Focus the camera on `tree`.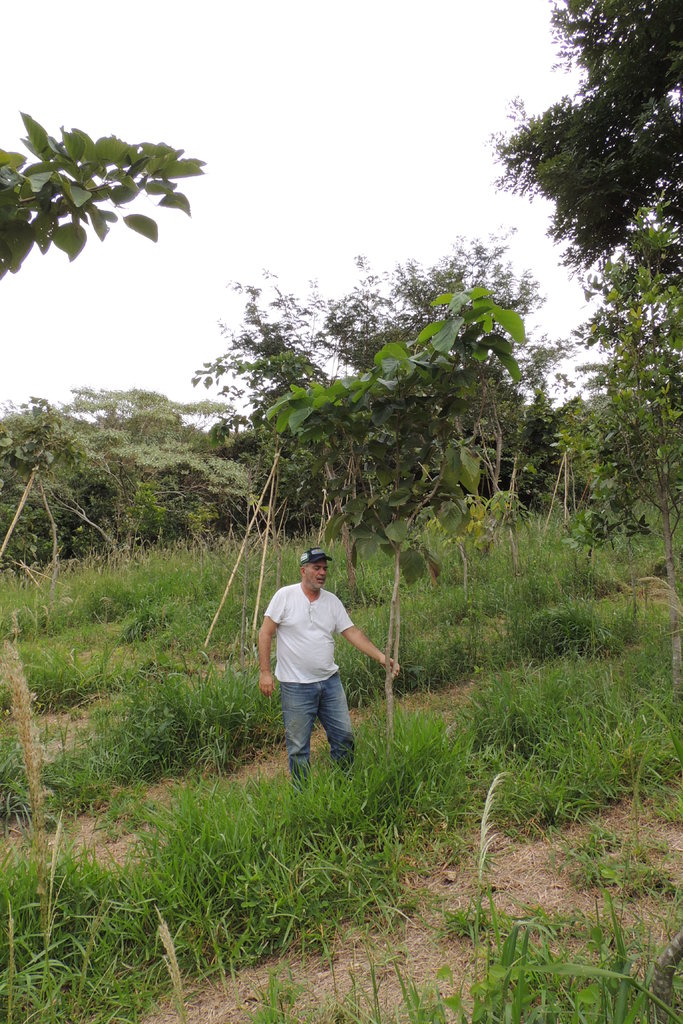
Focus region: select_region(85, 390, 239, 534).
